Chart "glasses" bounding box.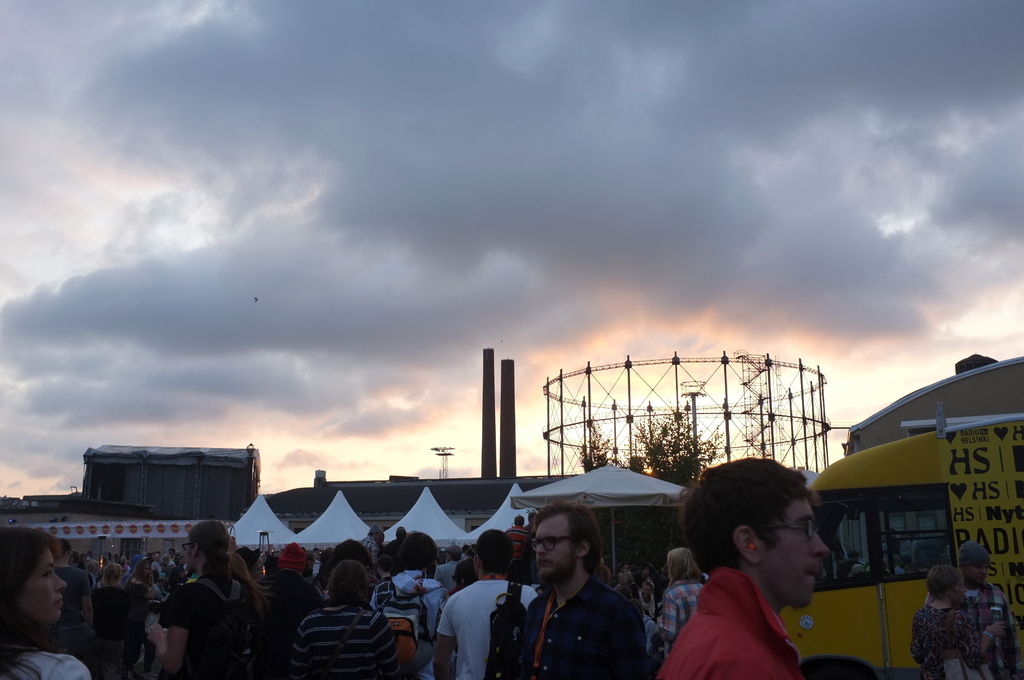
Charted: bbox(749, 516, 822, 546).
